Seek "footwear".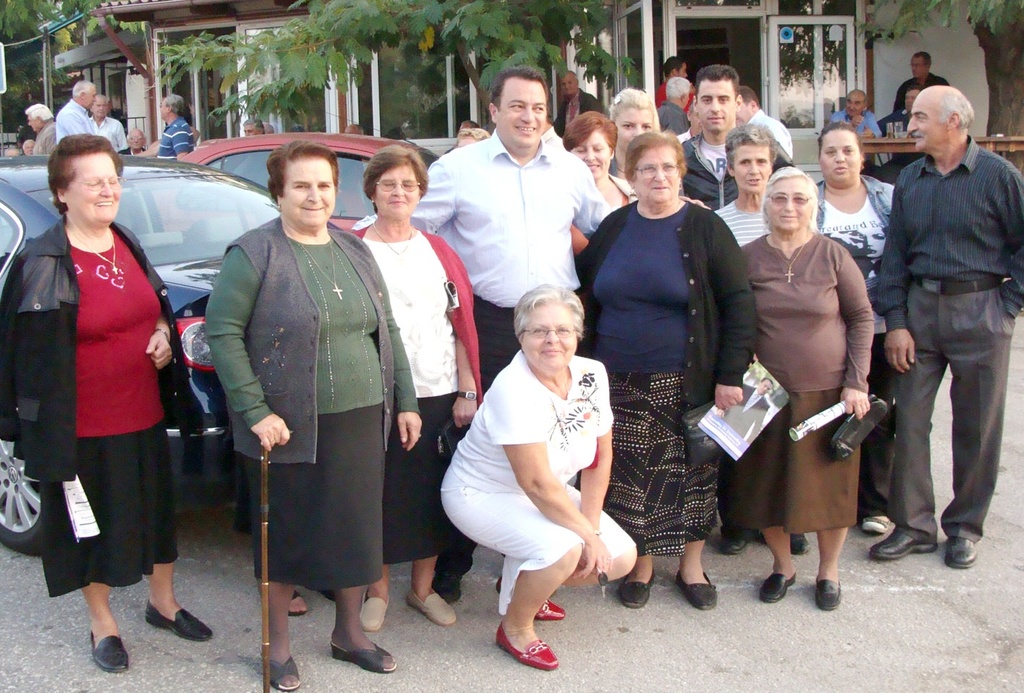
89:630:132:672.
